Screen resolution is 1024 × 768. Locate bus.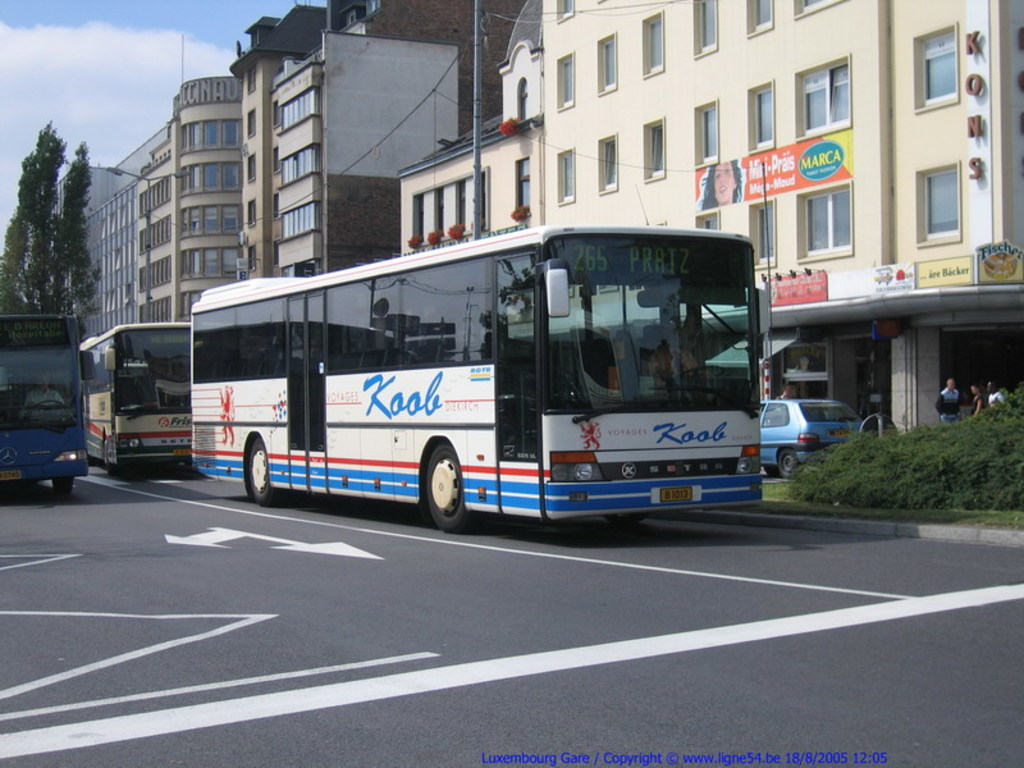
(196,215,765,532).
